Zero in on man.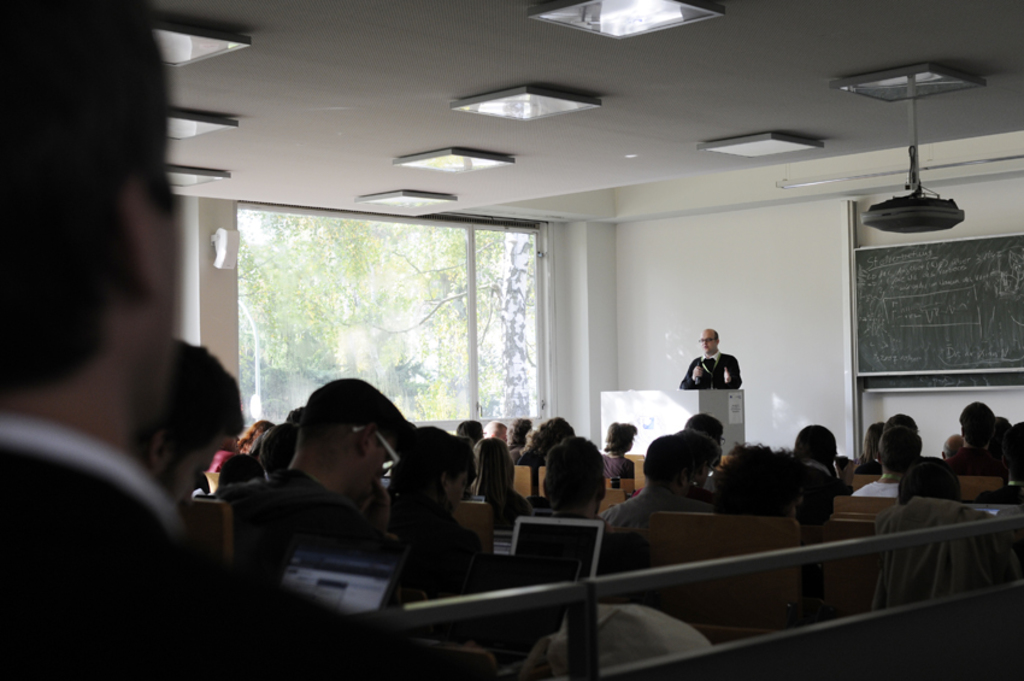
Zeroed in: box=[540, 432, 648, 585].
